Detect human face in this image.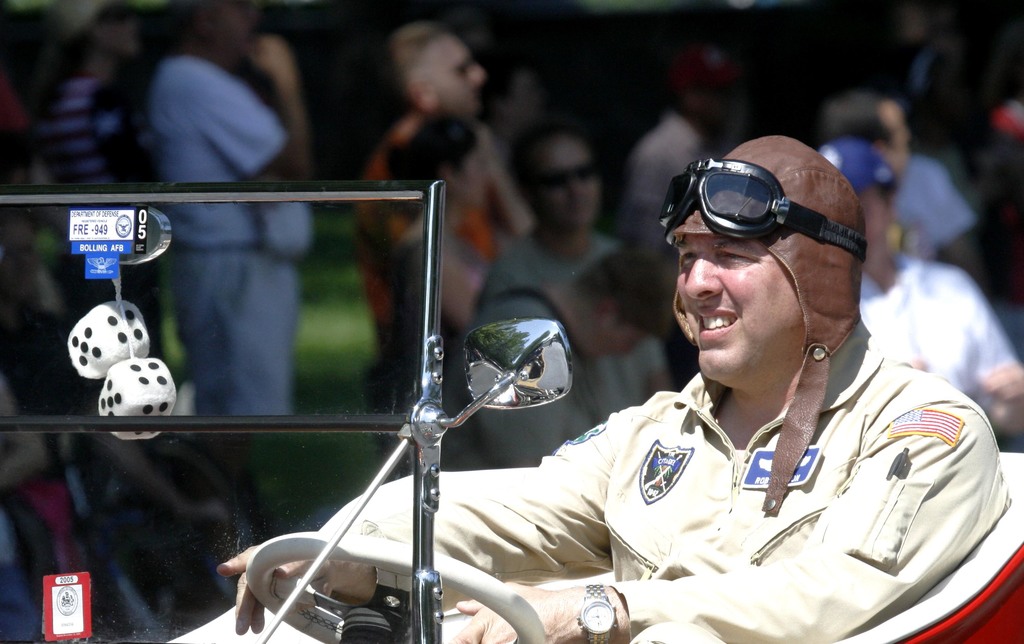
Detection: bbox=[676, 231, 805, 379].
